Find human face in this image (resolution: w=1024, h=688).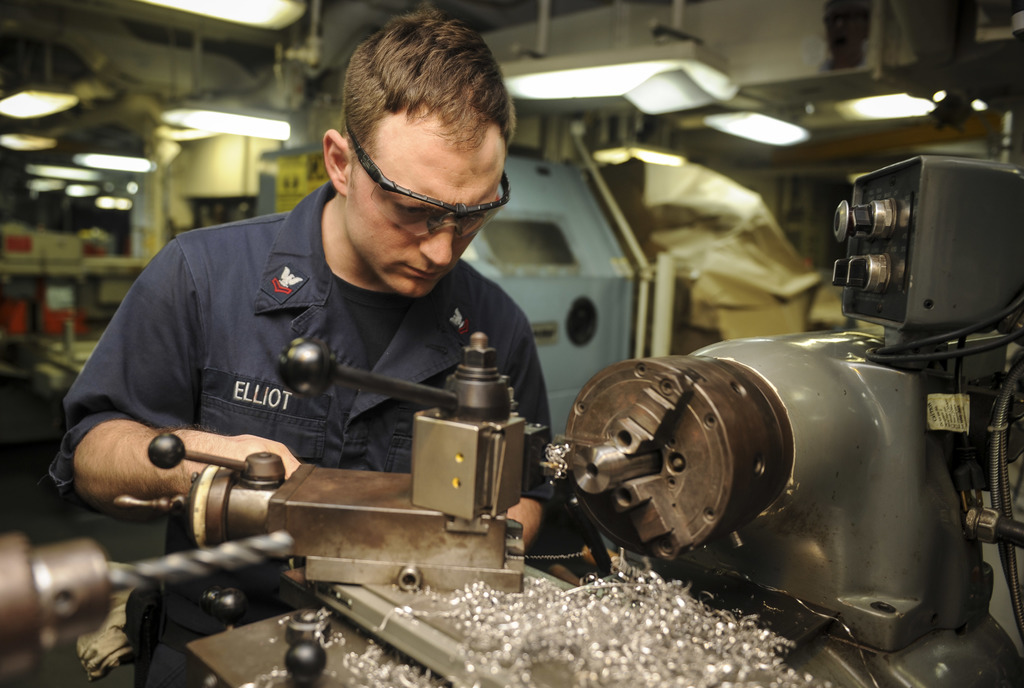
344, 108, 507, 296.
